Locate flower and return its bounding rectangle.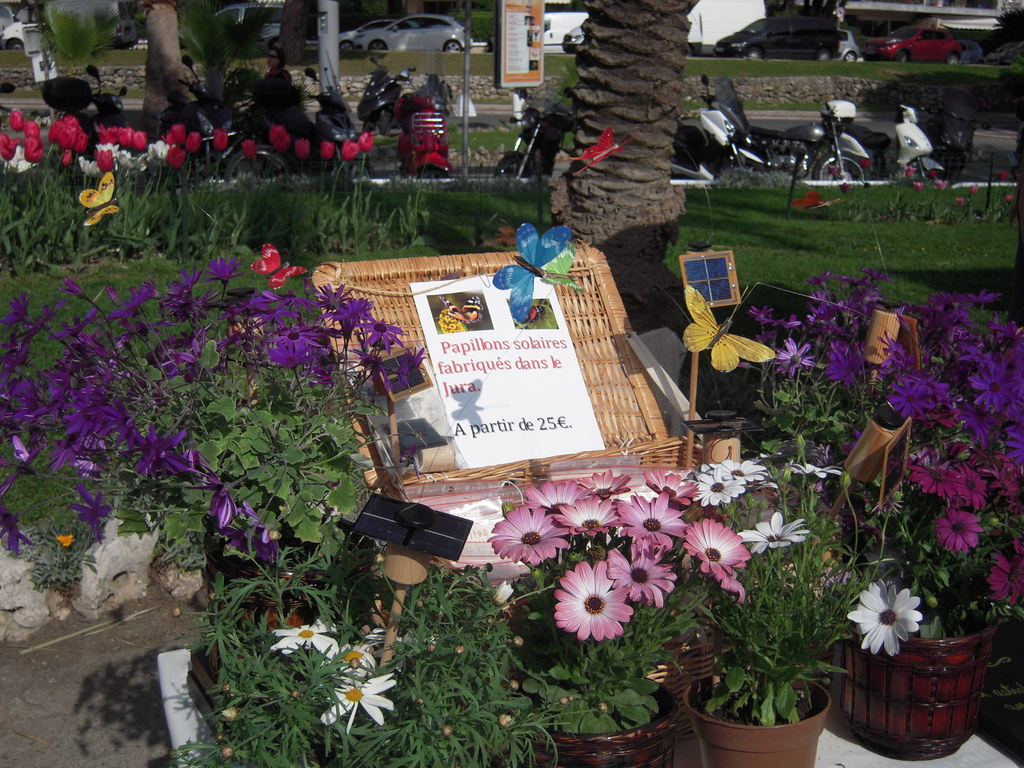
bbox=(936, 179, 945, 189).
